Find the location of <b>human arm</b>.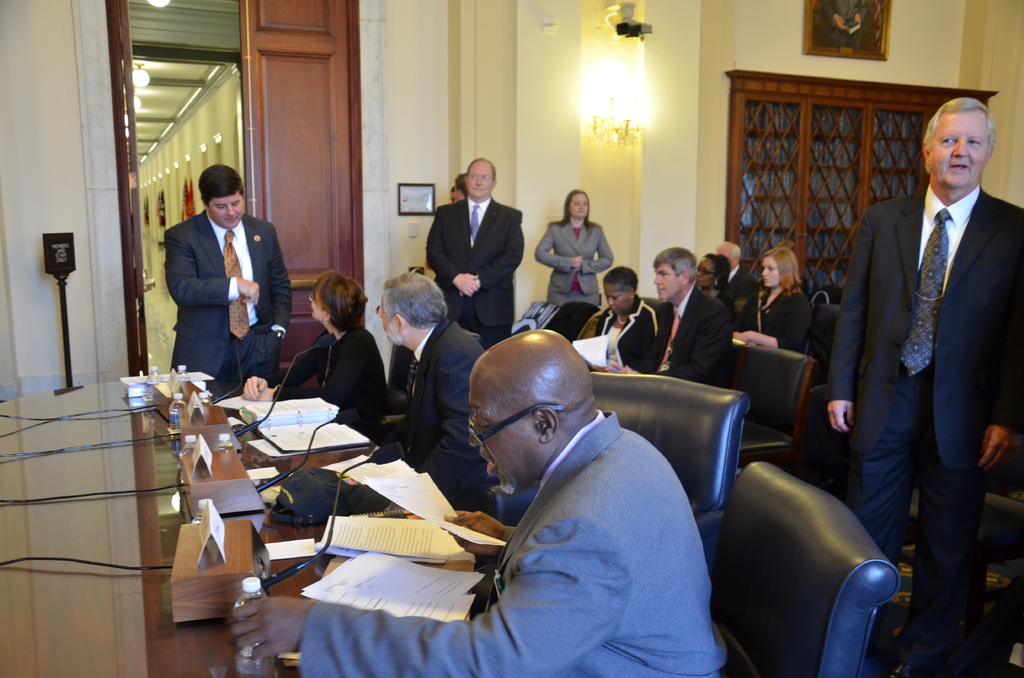
Location: crop(430, 219, 477, 303).
